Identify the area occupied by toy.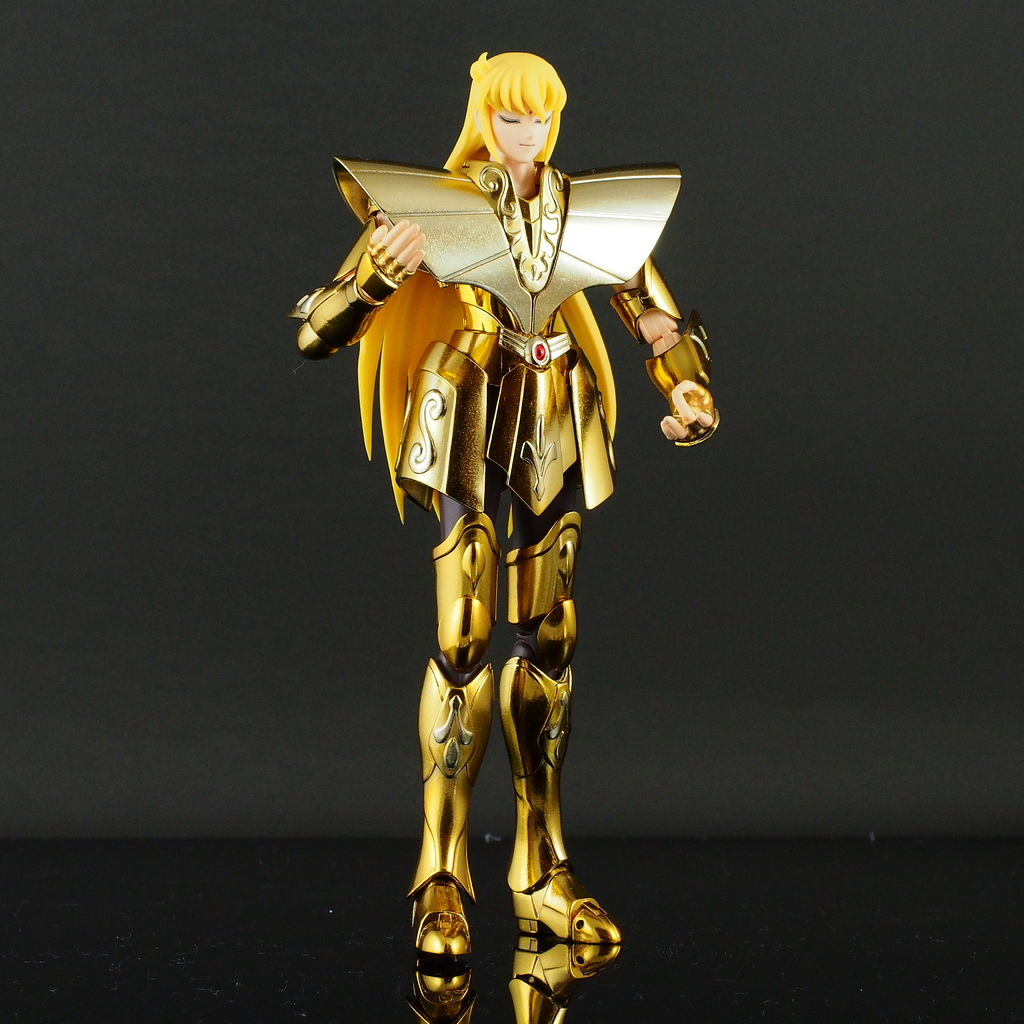
Area: x1=310 y1=22 x2=716 y2=1023.
